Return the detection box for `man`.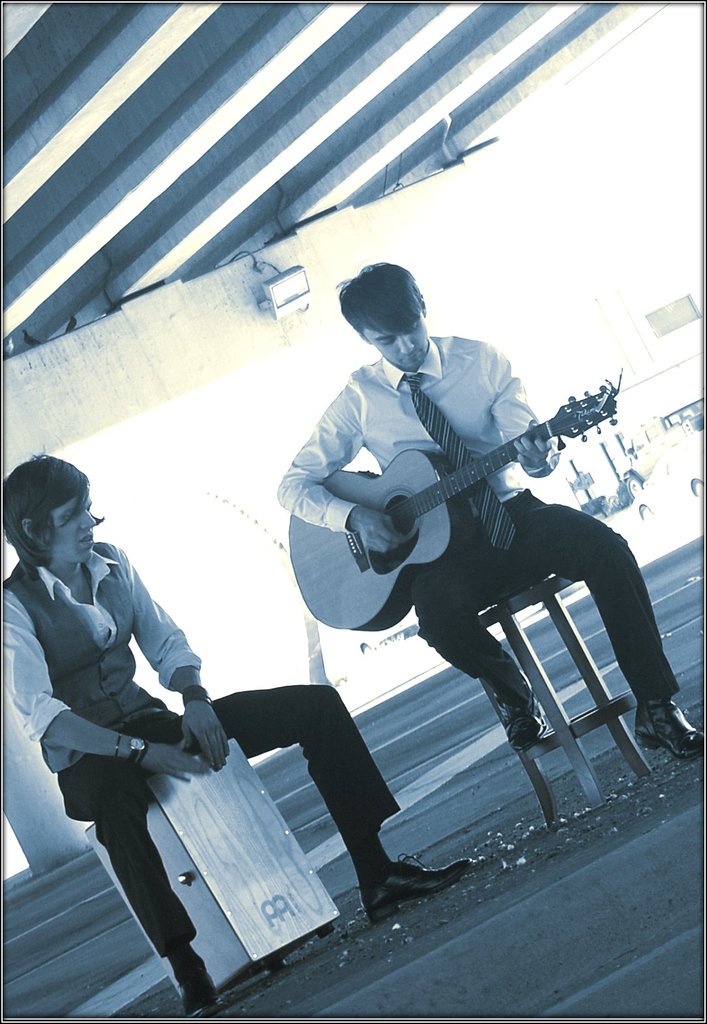
bbox=(276, 263, 634, 867).
